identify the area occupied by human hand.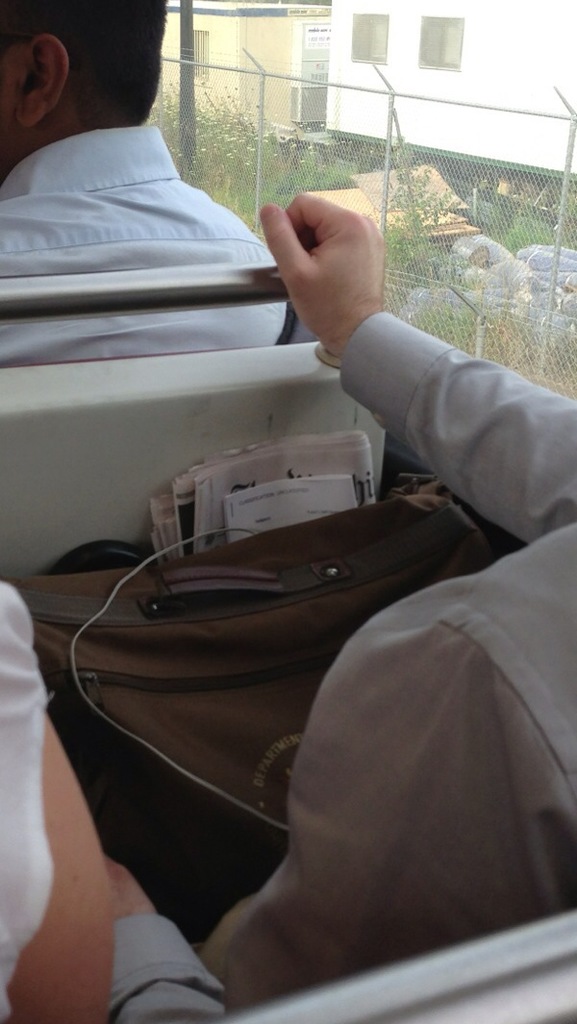
Area: (257, 190, 388, 346).
